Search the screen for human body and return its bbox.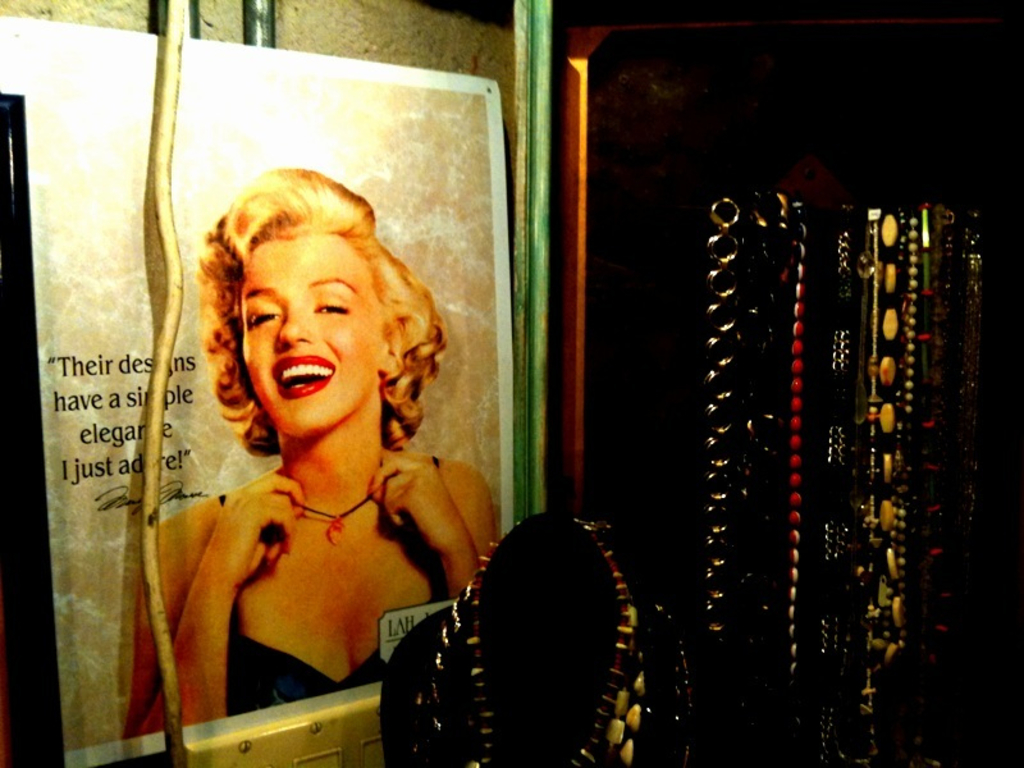
Found: pyautogui.locateOnScreen(137, 205, 499, 727).
